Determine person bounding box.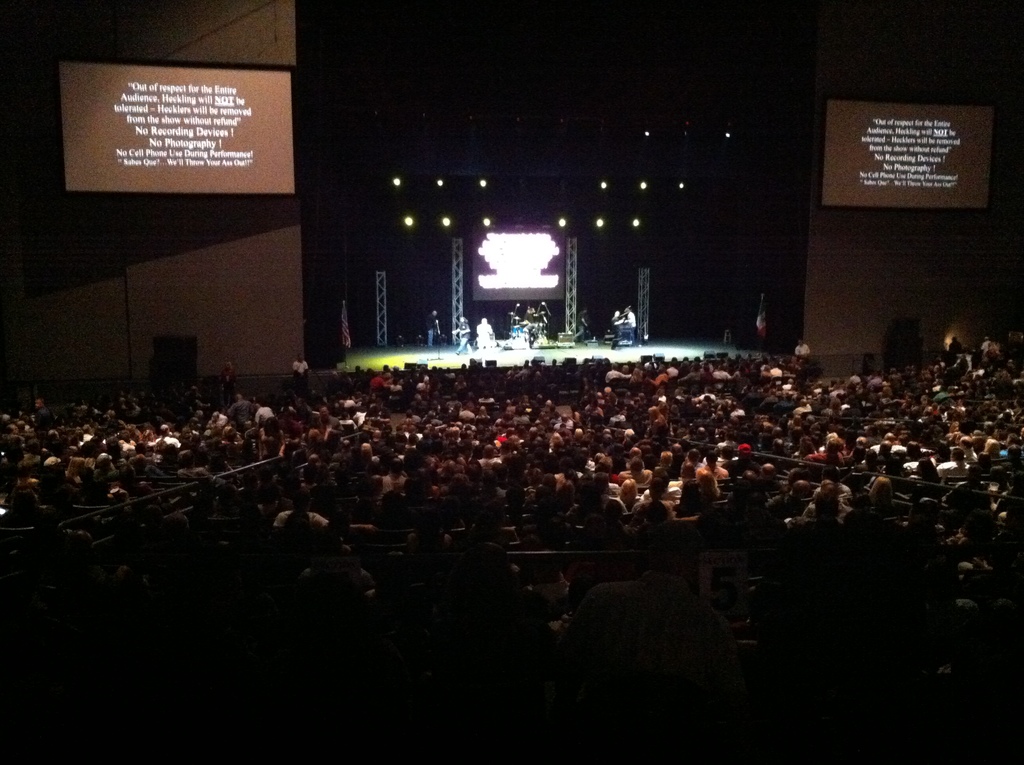
Determined: detection(475, 316, 497, 358).
